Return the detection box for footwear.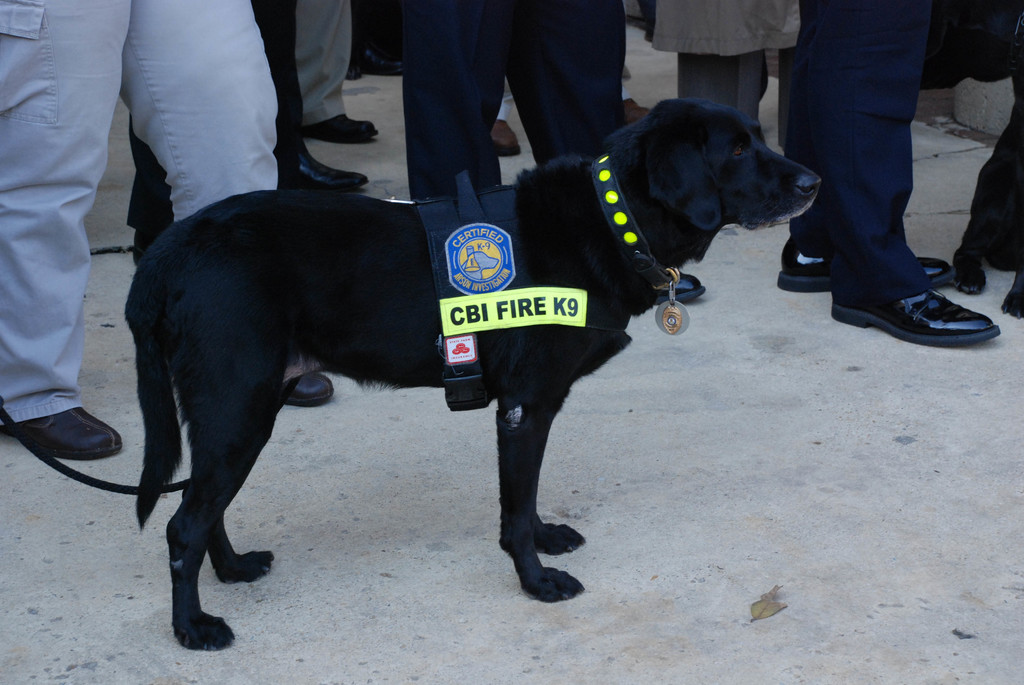
(852, 262, 996, 341).
